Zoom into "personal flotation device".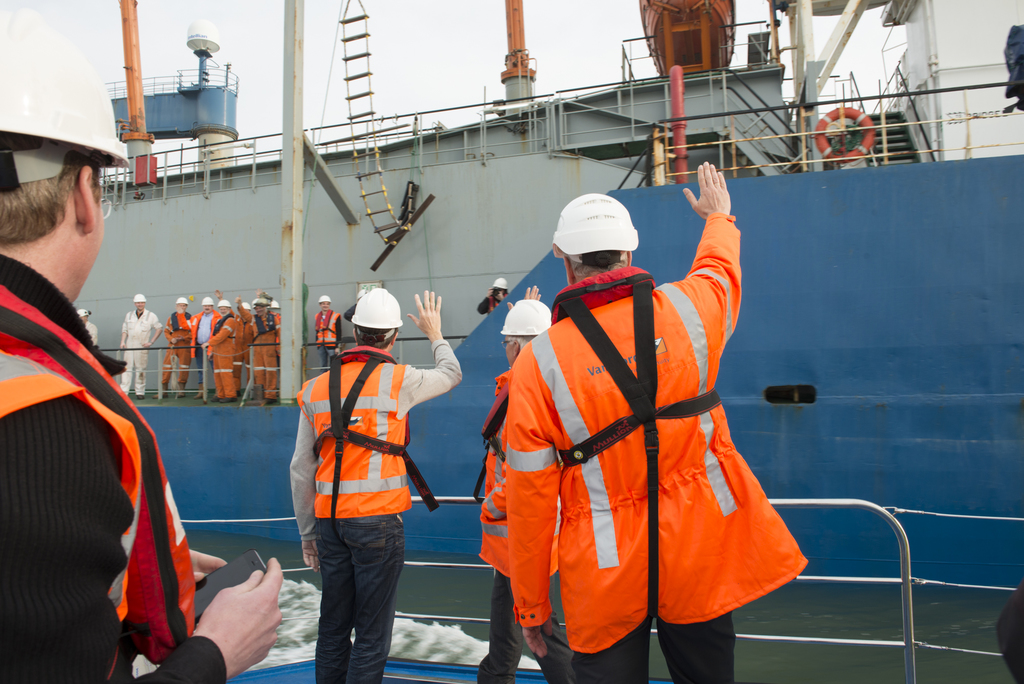
Zoom target: [x1=175, y1=305, x2=219, y2=361].
